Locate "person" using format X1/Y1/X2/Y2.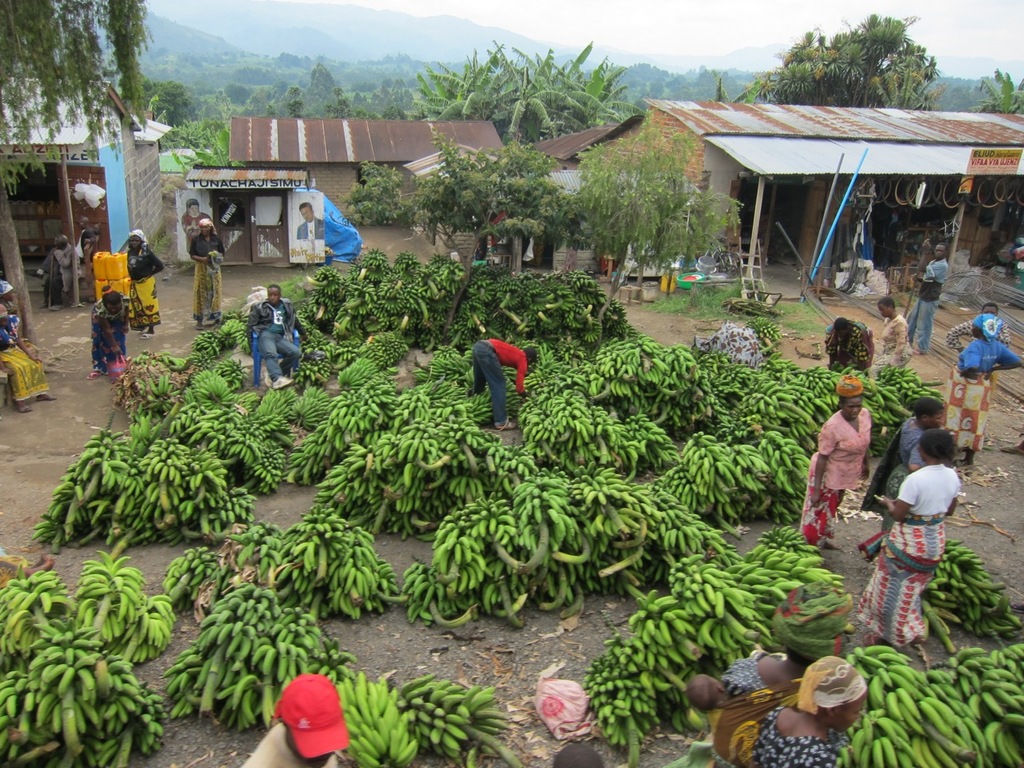
857/398/947/565.
